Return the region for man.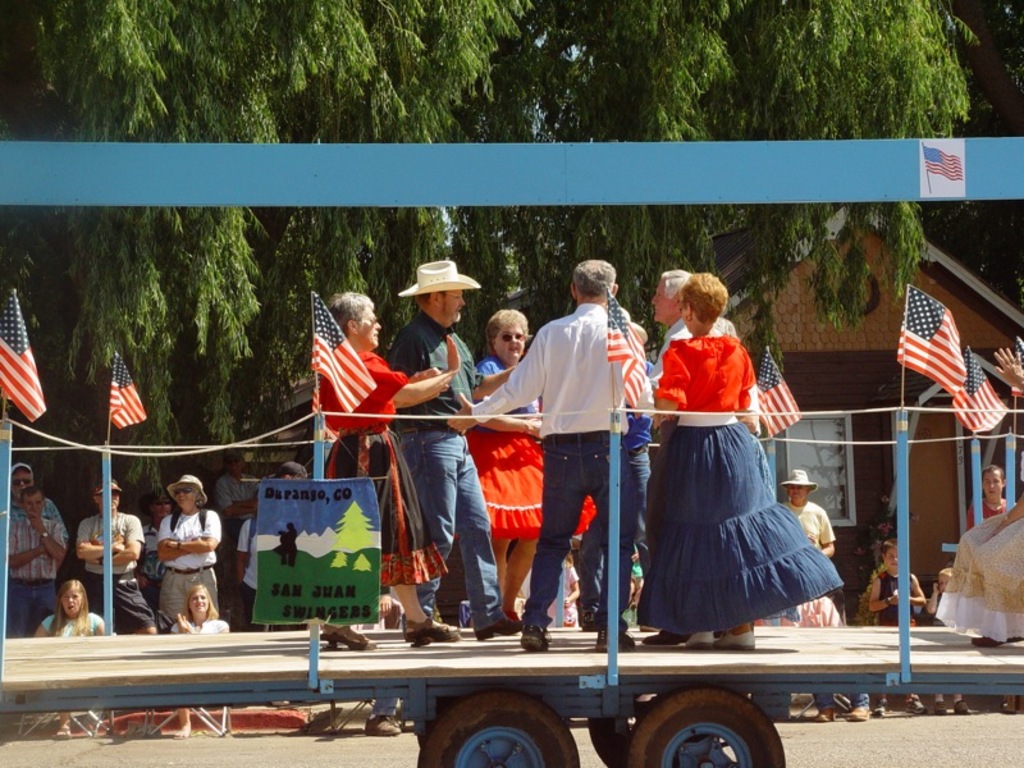
<box>776,467,836,549</box>.
